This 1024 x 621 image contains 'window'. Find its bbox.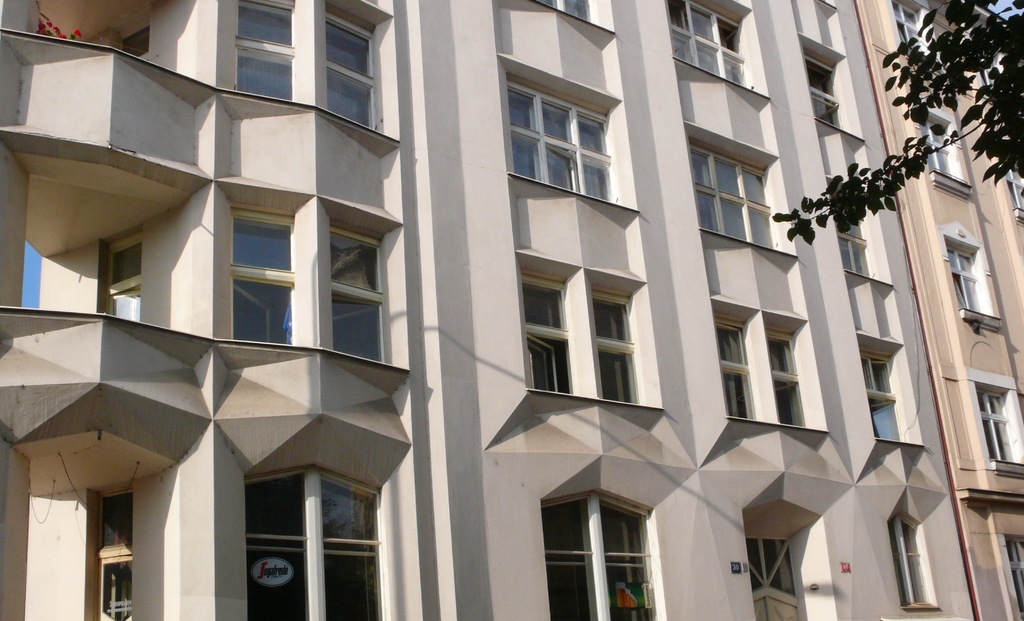
l=691, t=146, r=774, b=251.
